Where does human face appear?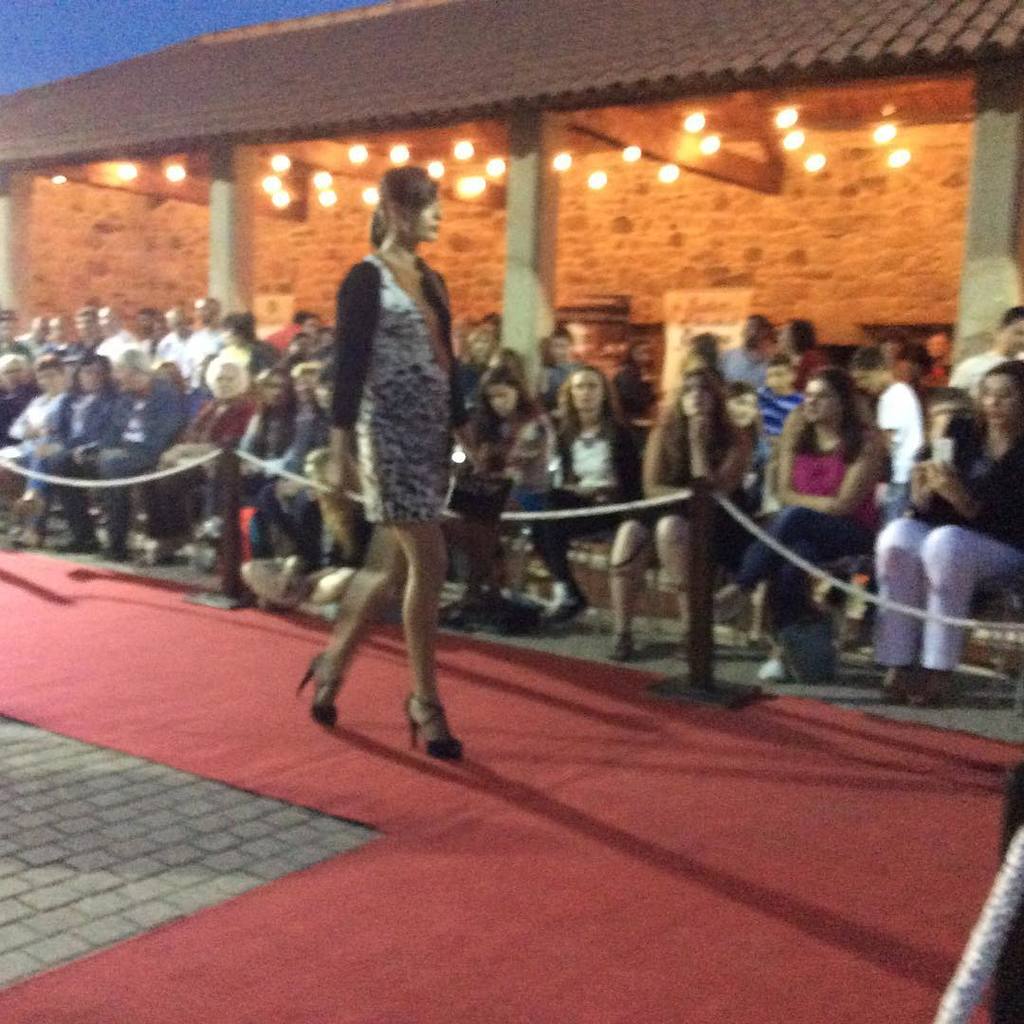
Appears at rect(566, 363, 607, 412).
